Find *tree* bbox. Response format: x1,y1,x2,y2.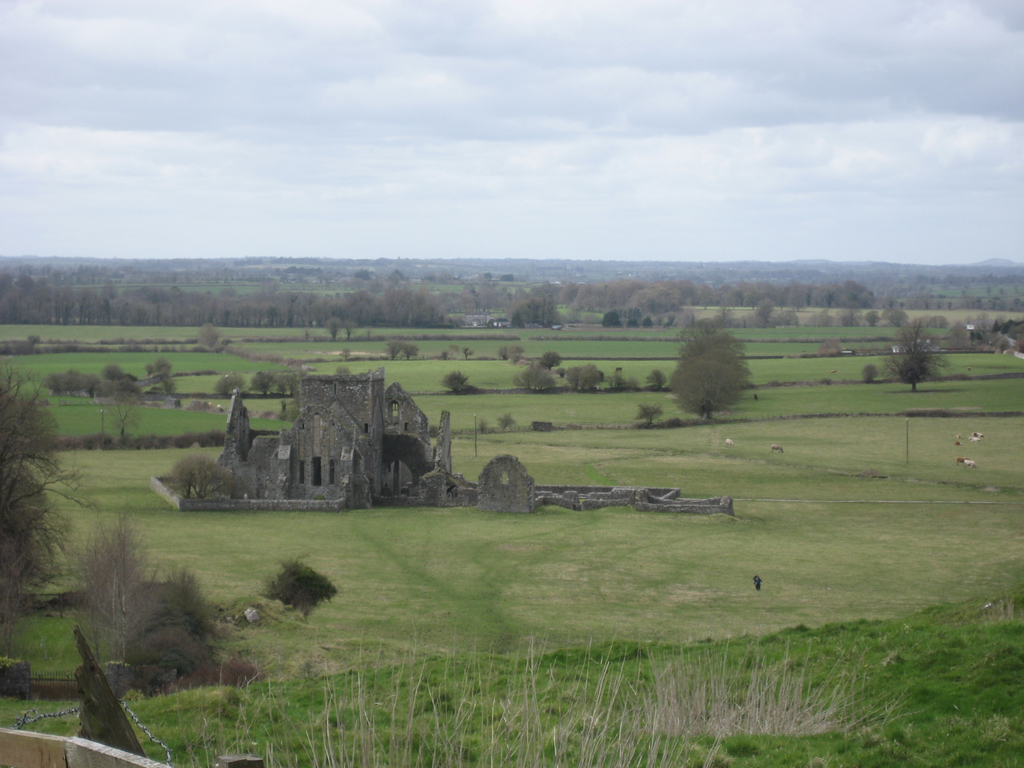
277,367,297,397.
